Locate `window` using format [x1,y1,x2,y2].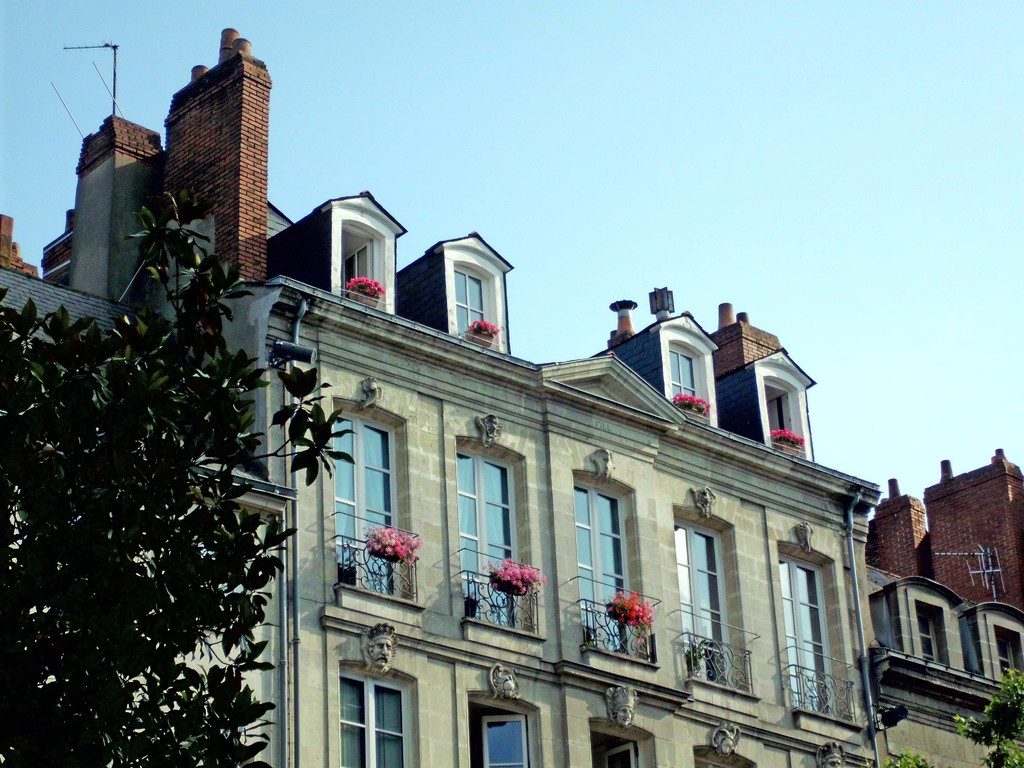
[566,458,649,666].
